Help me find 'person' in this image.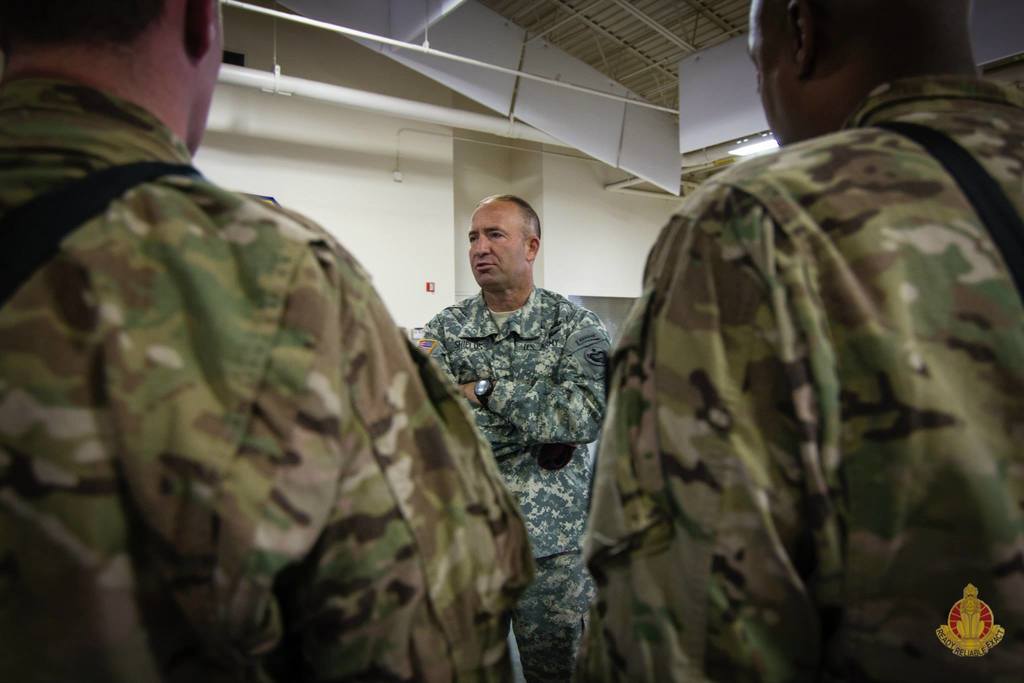
Found it: (0,0,528,682).
